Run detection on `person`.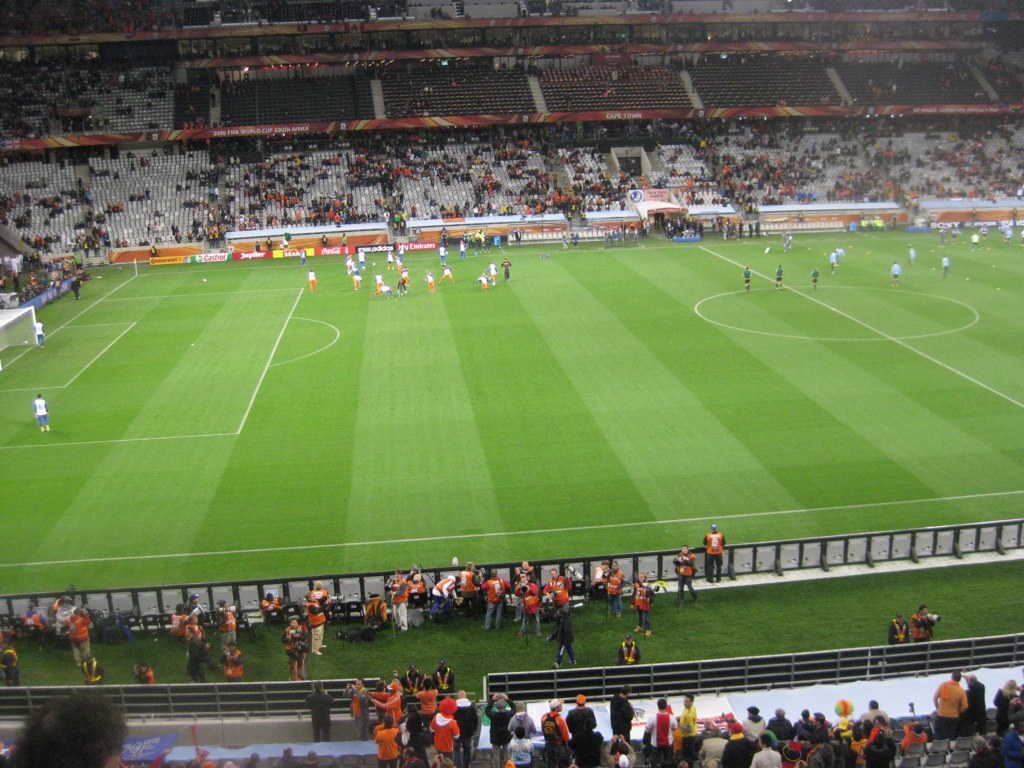
Result: 356 249 367 265.
